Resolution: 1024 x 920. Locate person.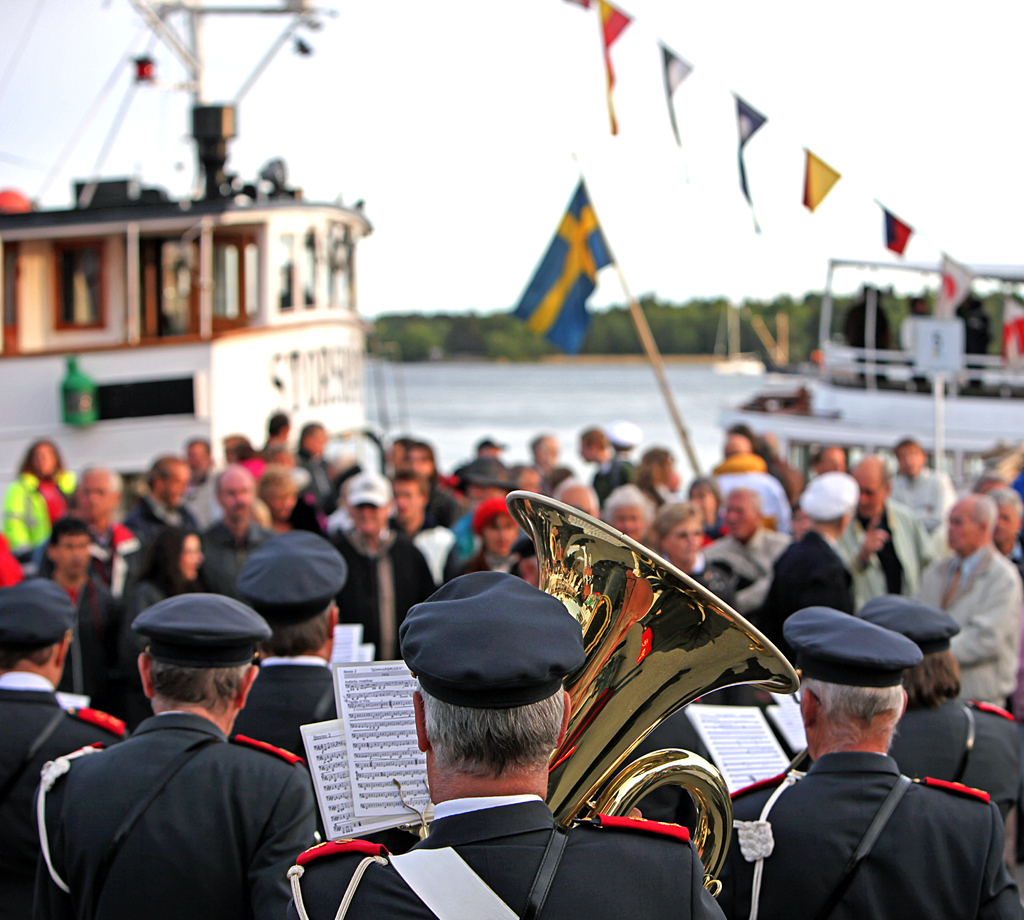
select_region(583, 428, 640, 505).
